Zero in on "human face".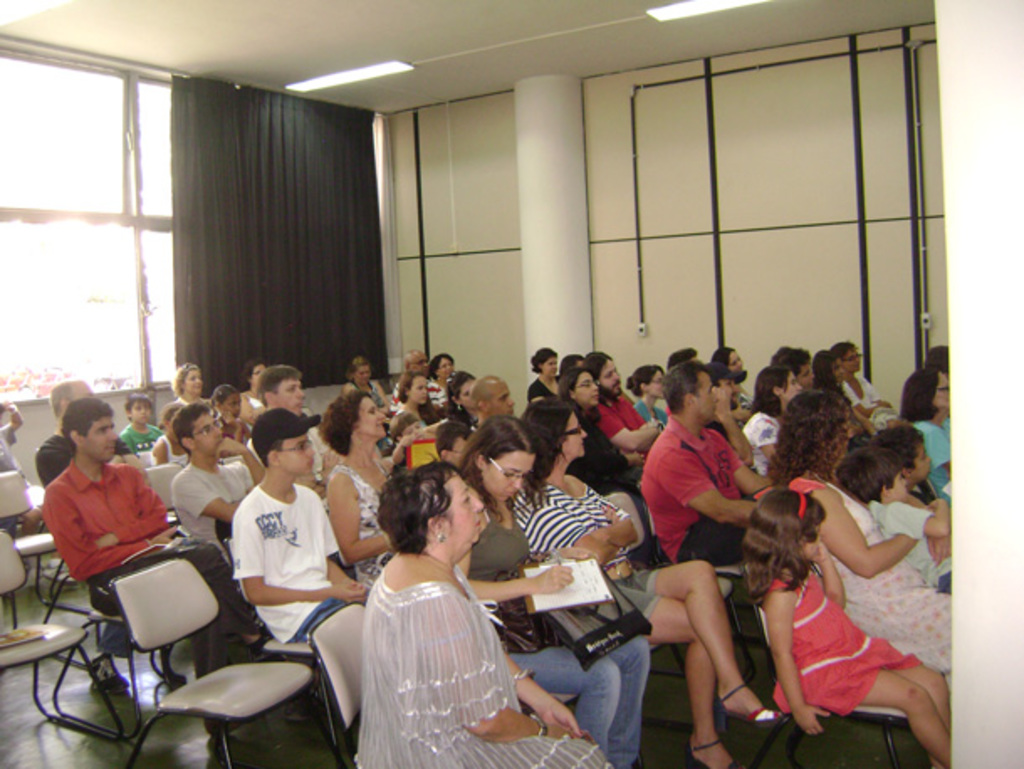
Zeroed in: 841/343/858/373.
